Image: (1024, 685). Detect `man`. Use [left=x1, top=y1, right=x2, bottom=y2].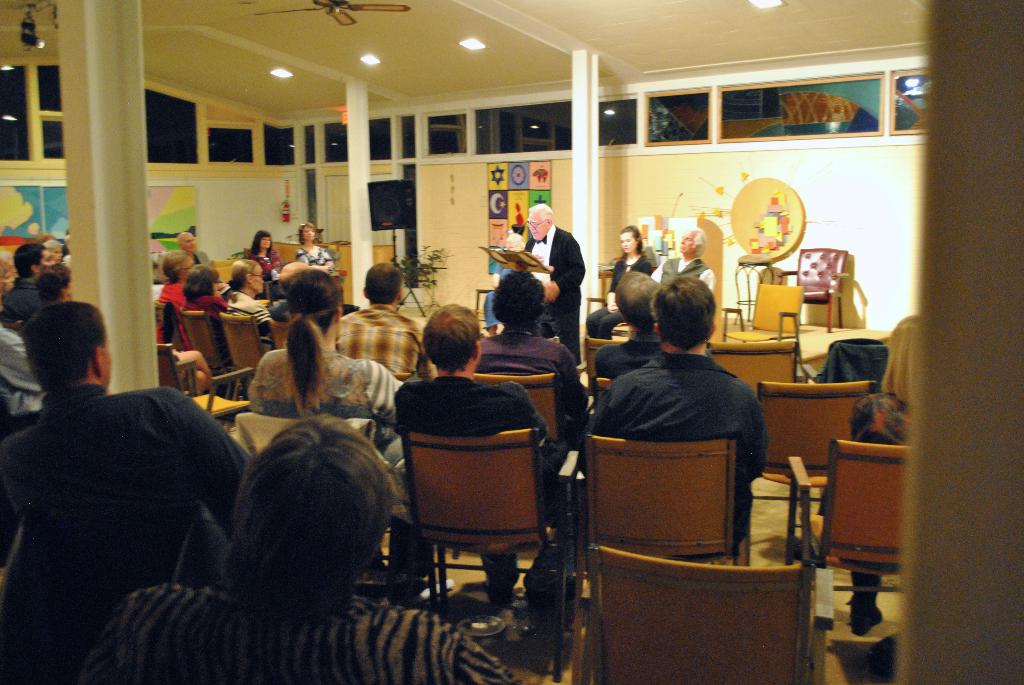
[left=596, top=274, right=712, bottom=382].
